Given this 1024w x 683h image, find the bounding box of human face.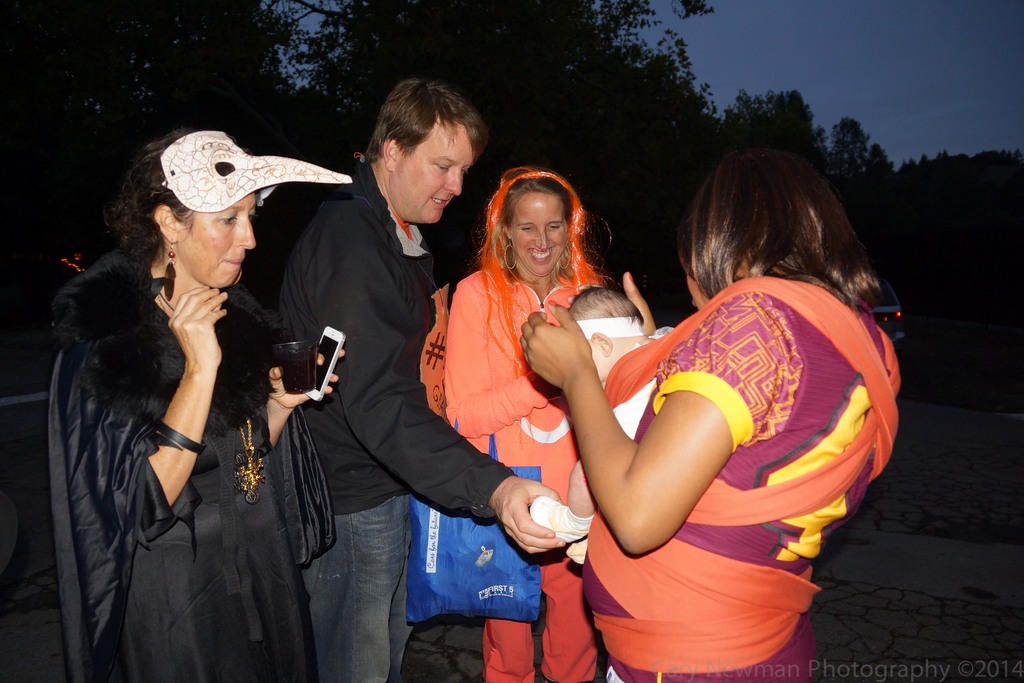
bbox=(394, 125, 475, 229).
